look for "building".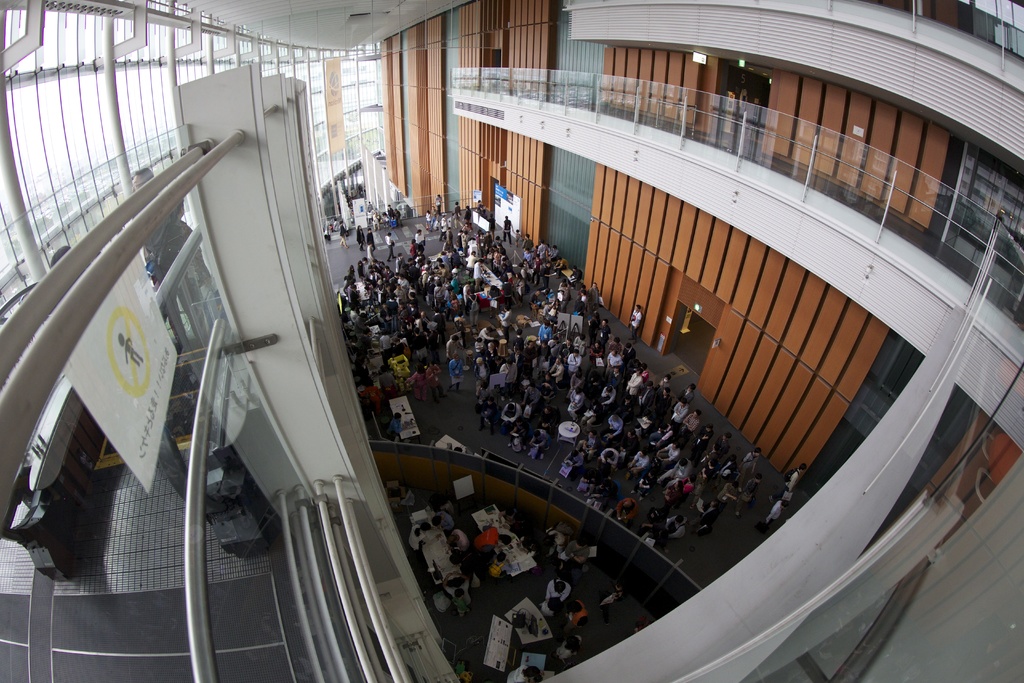
Found: box(0, 0, 1023, 680).
